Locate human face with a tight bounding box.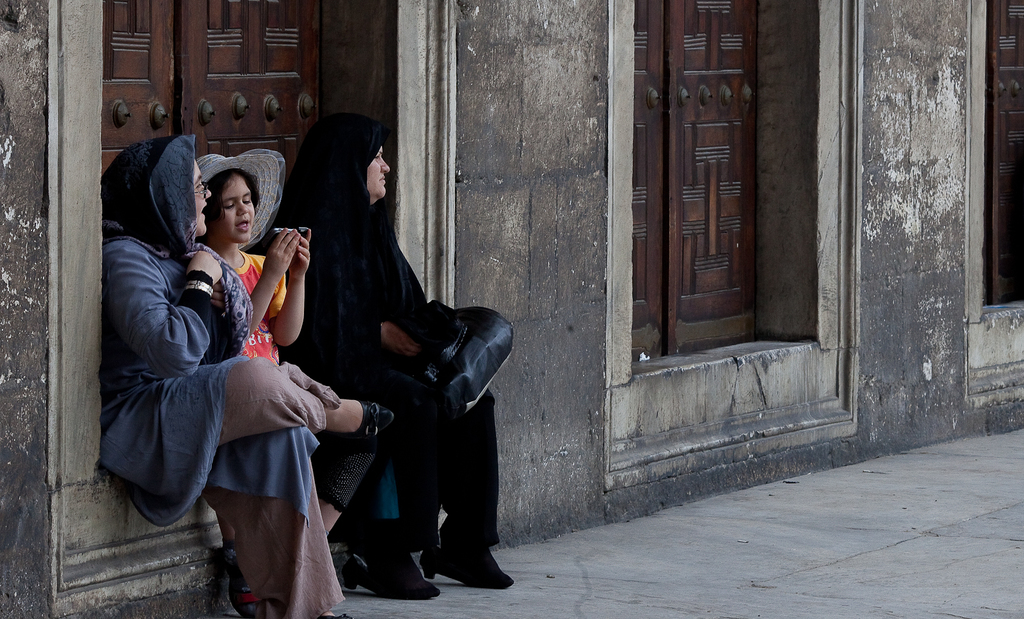
detection(195, 159, 213, 234).
